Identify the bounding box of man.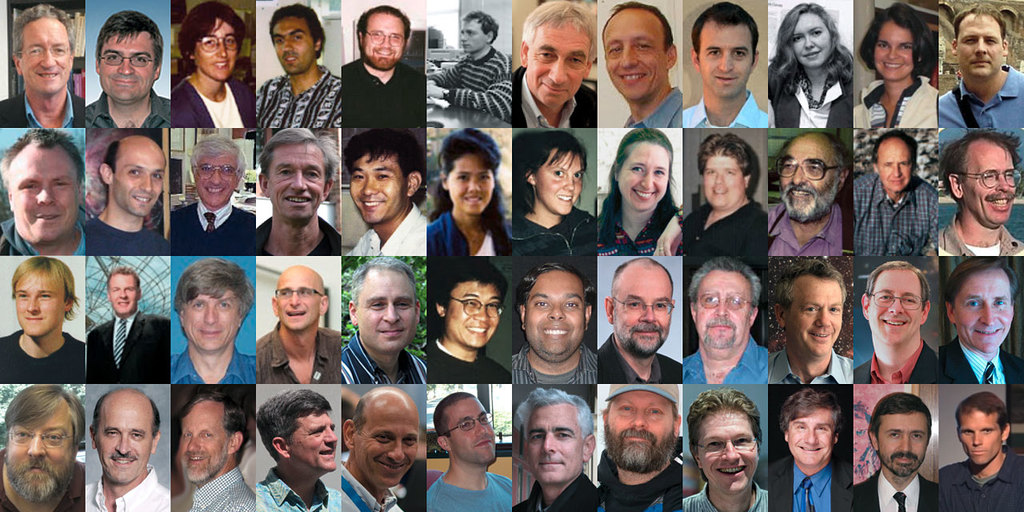
188:394:251:511.
